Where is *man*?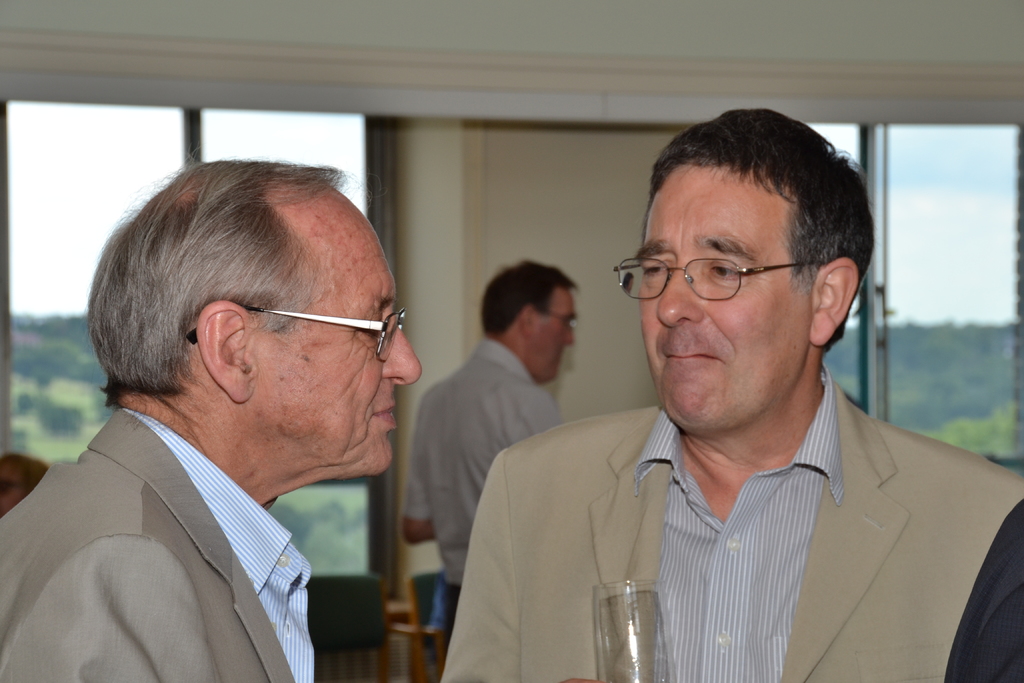
region(0, 158, 424, 682).
